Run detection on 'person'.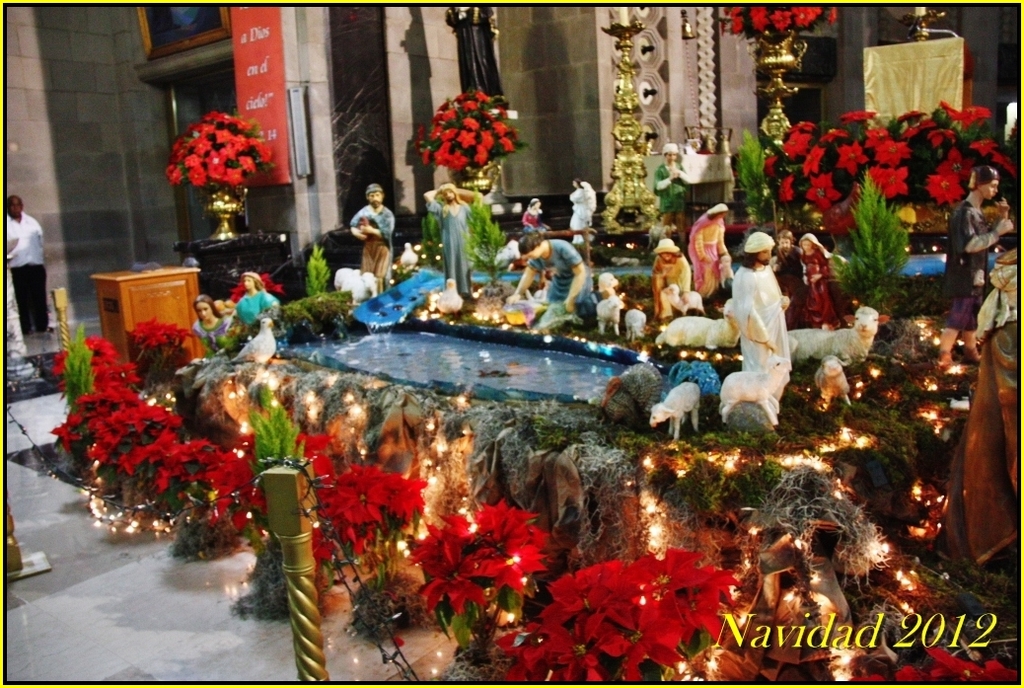
Result: region(506, 232, 599, 331).
